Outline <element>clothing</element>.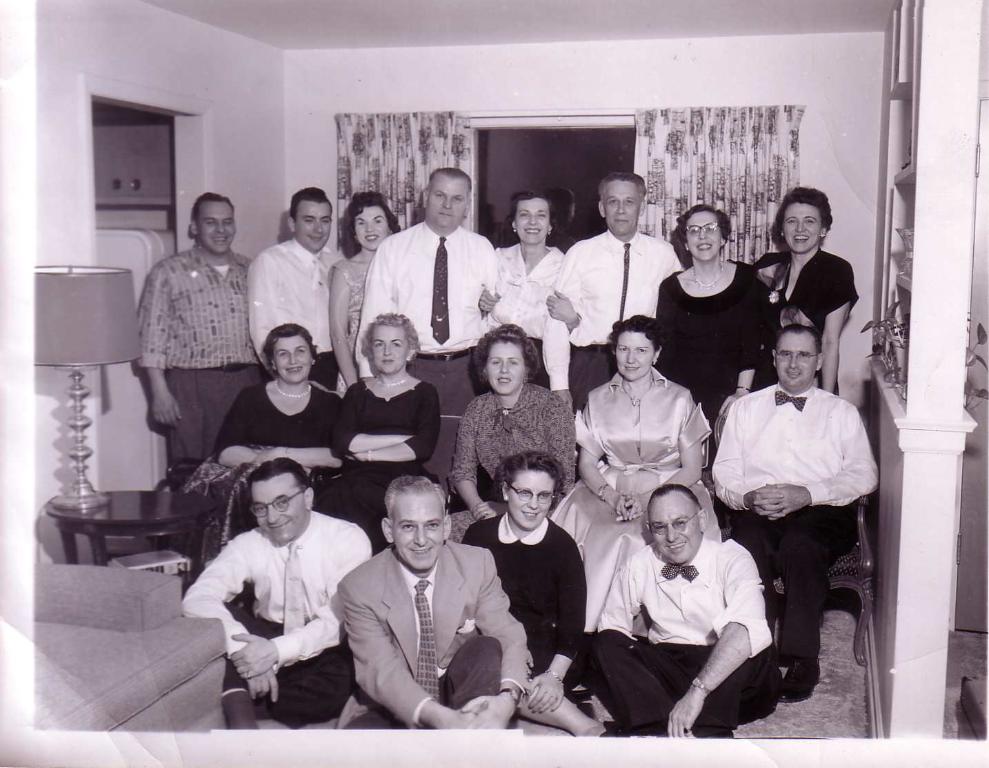
Outline: x1=341 y1=540 x2=530 y2=725.
